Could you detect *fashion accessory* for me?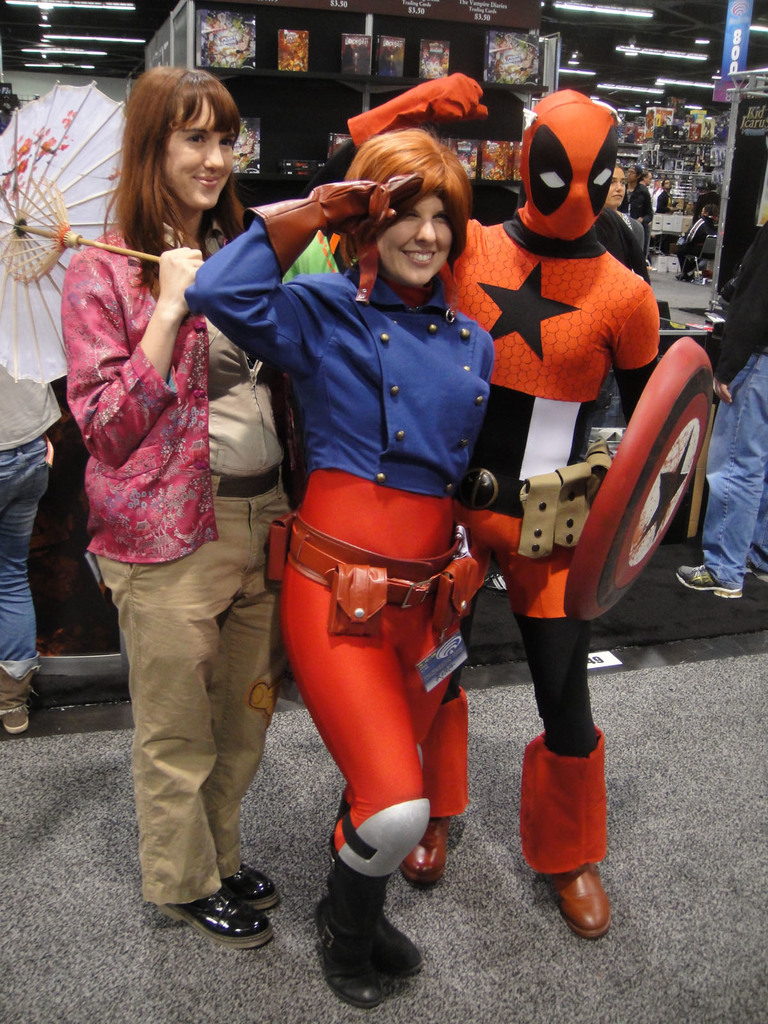
Detection result: (left=268, top=511, right=490, bottom=632).
